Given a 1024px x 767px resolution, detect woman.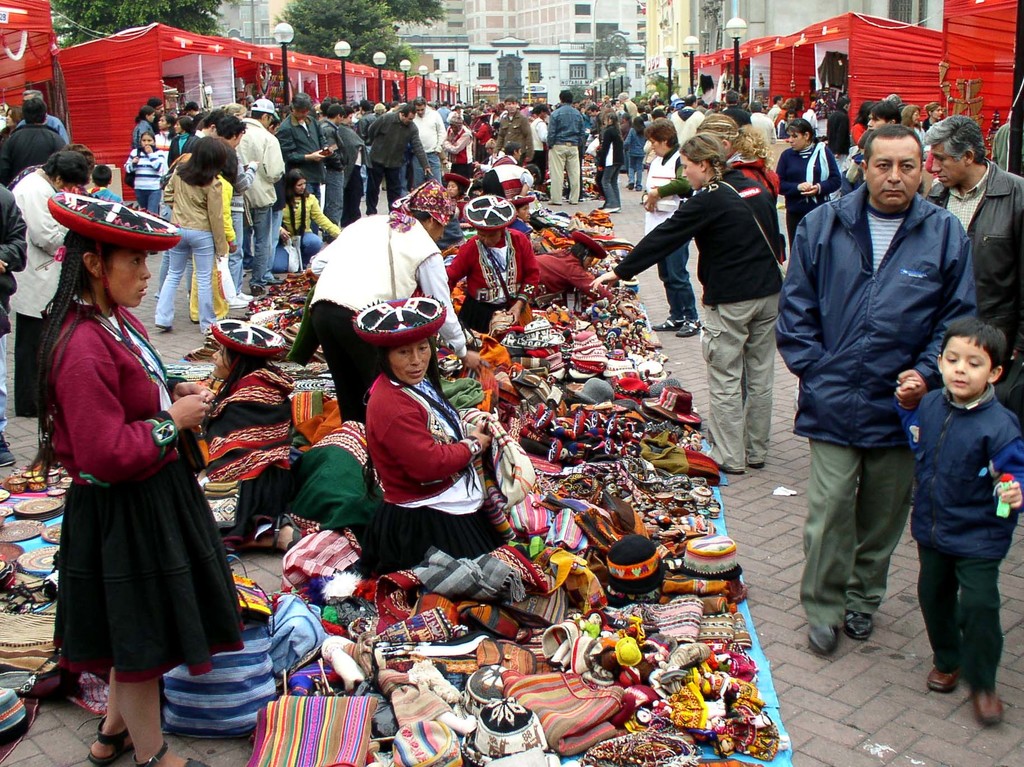
Rect(350, 296, 499, 572).
